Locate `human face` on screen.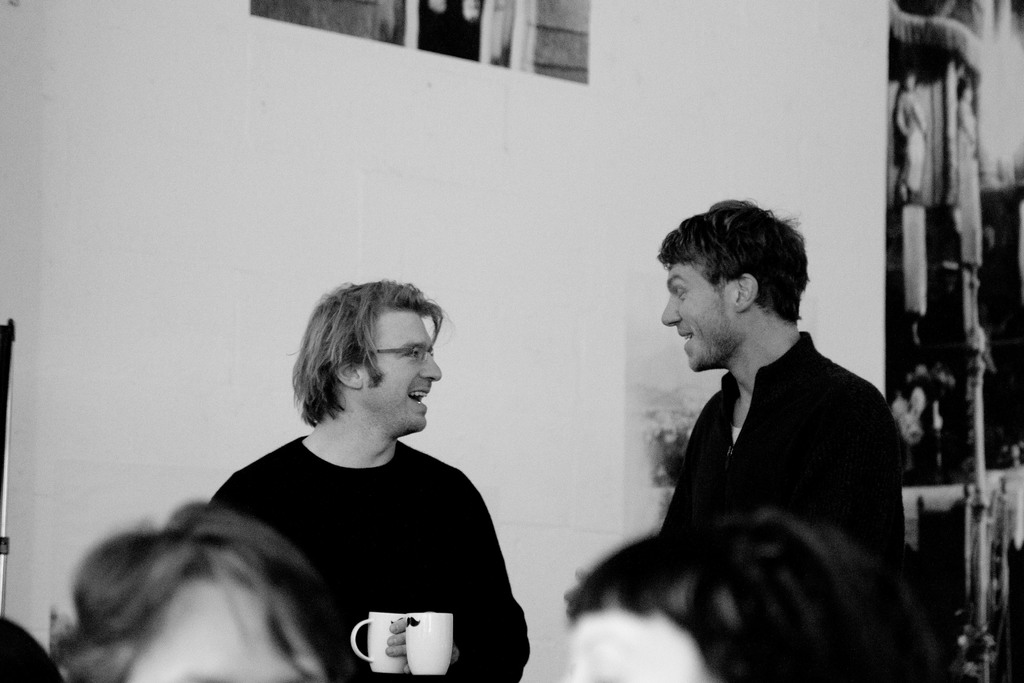
On screen at l=128, t=577, r=316, b=682.
